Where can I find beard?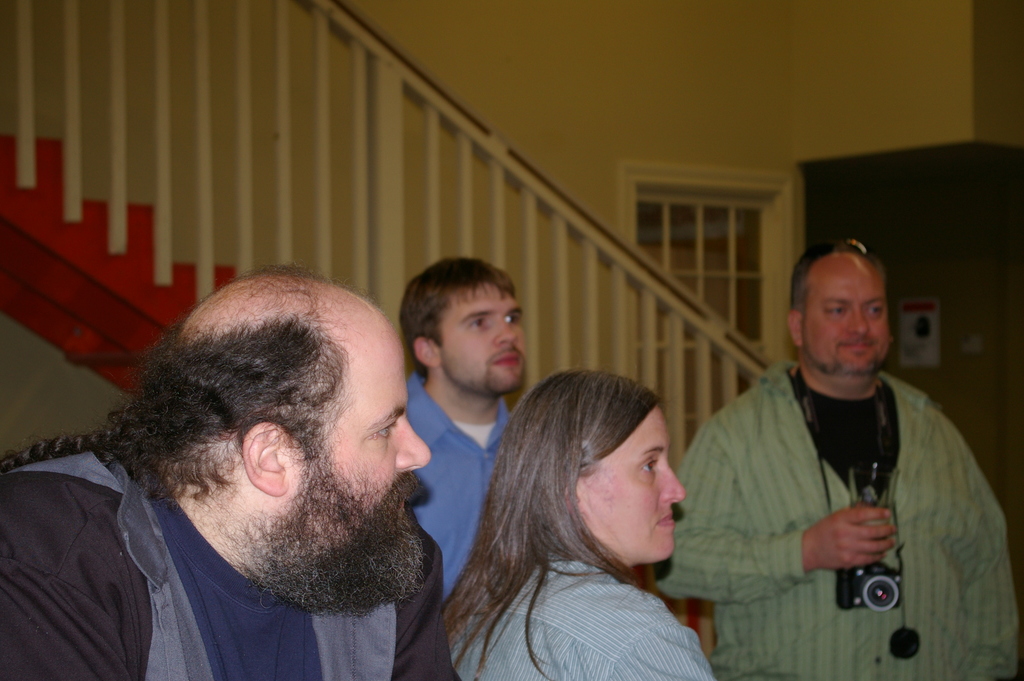
You can find it at locate(239, 448, 429, 621).
